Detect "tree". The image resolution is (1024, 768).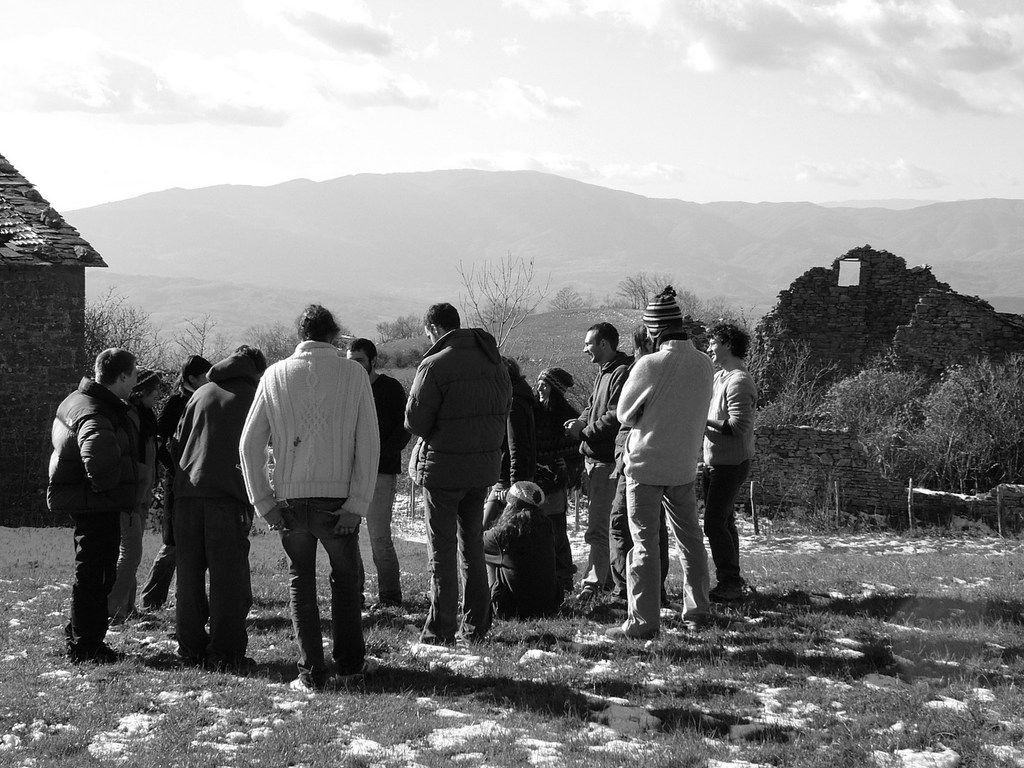
detection(675, 284, 754, 333).
